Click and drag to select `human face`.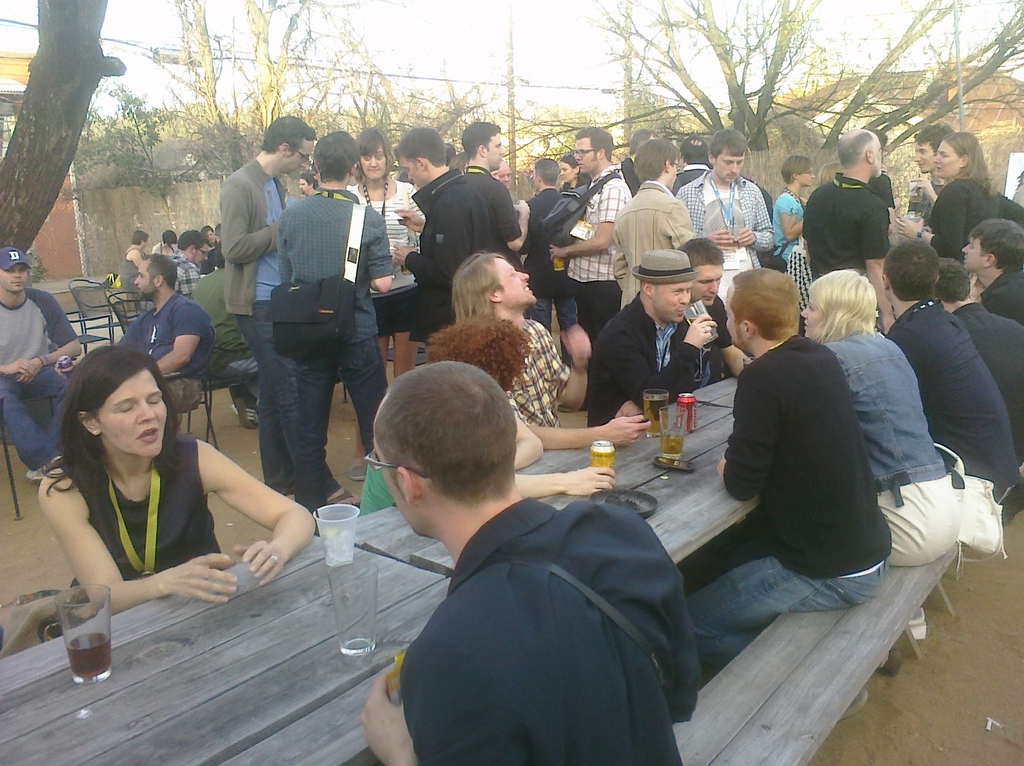
Selection: box(283, 139, 317, 172).
